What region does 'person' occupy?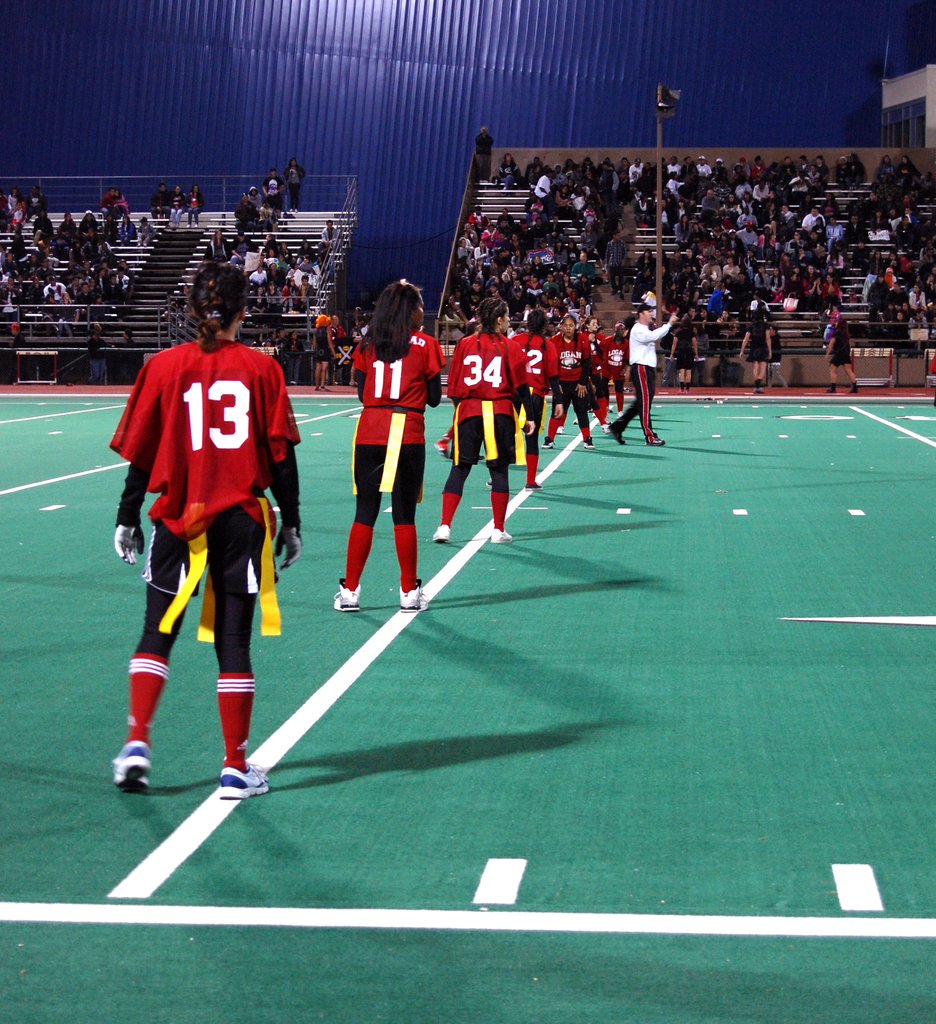
93,185,129,214.
